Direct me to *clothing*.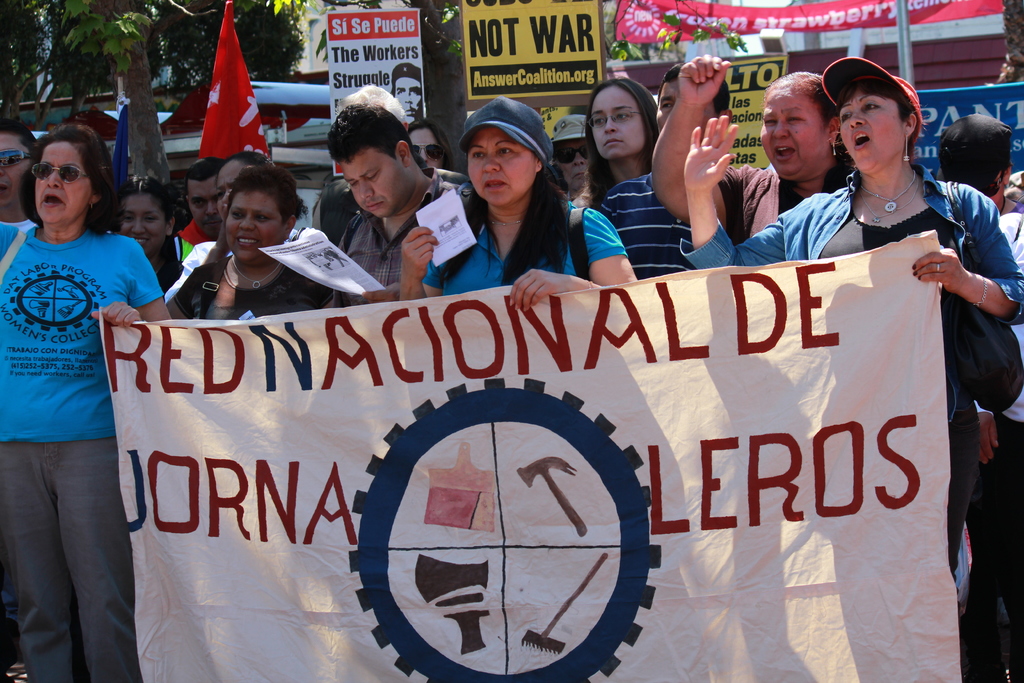
Direction: left=6, top=156, right=152, bottom=646.
